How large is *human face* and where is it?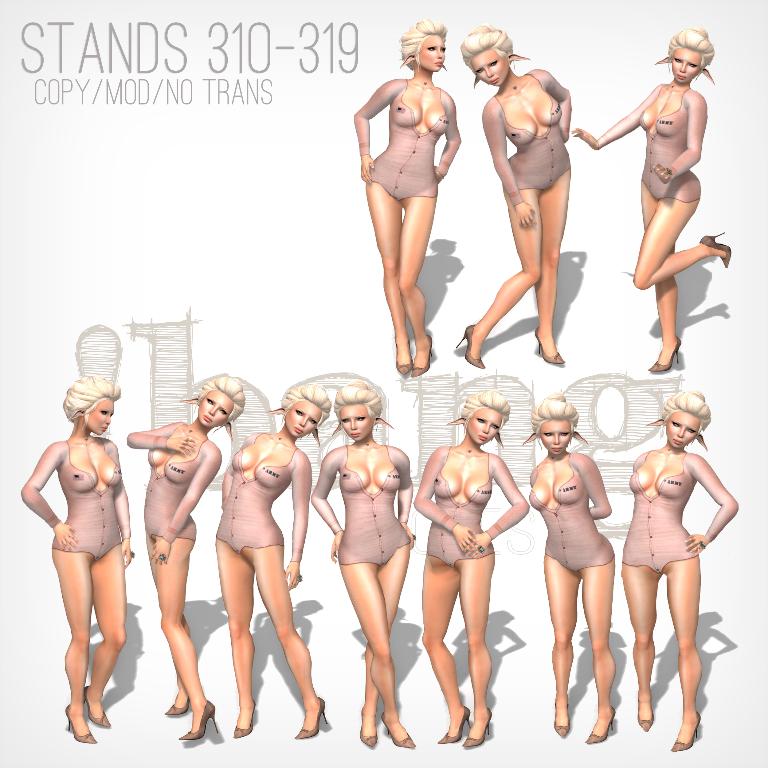
Bounding box: region(200, 390, 237, 428).
